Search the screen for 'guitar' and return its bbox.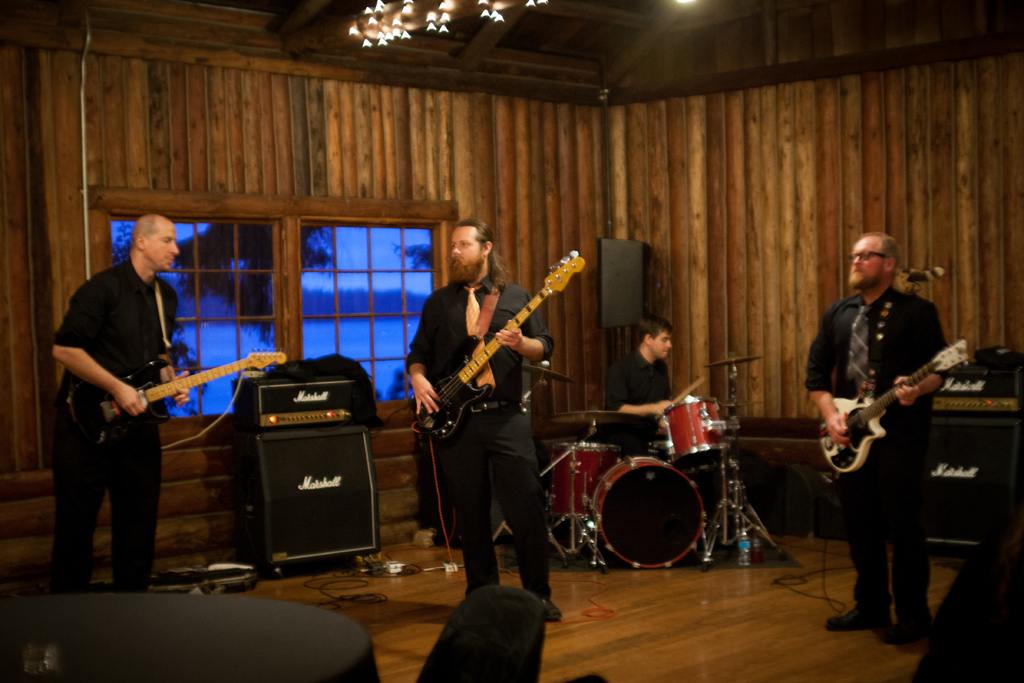
Found: 60 344 288 436.
